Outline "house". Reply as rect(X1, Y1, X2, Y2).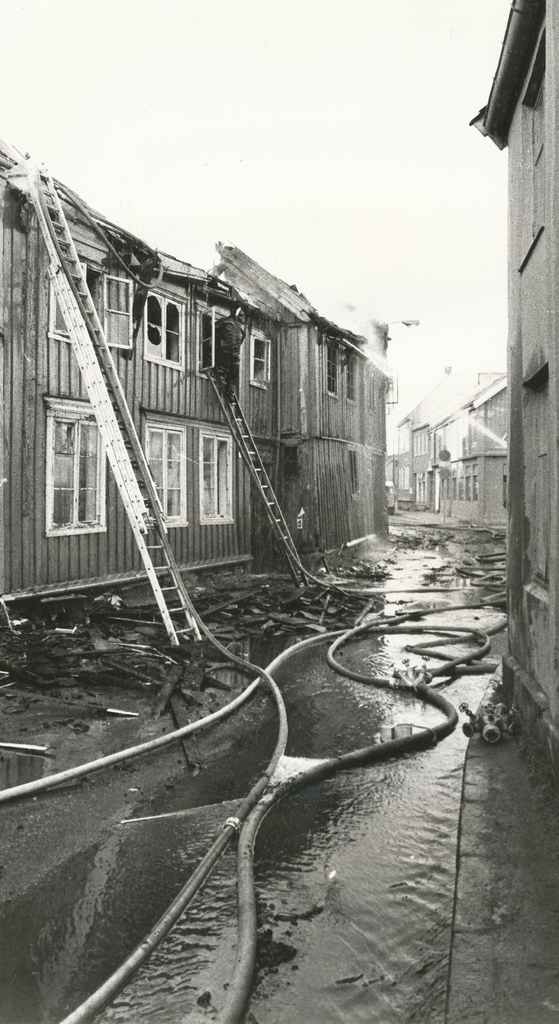
rect(9, 136, 398, 678).
